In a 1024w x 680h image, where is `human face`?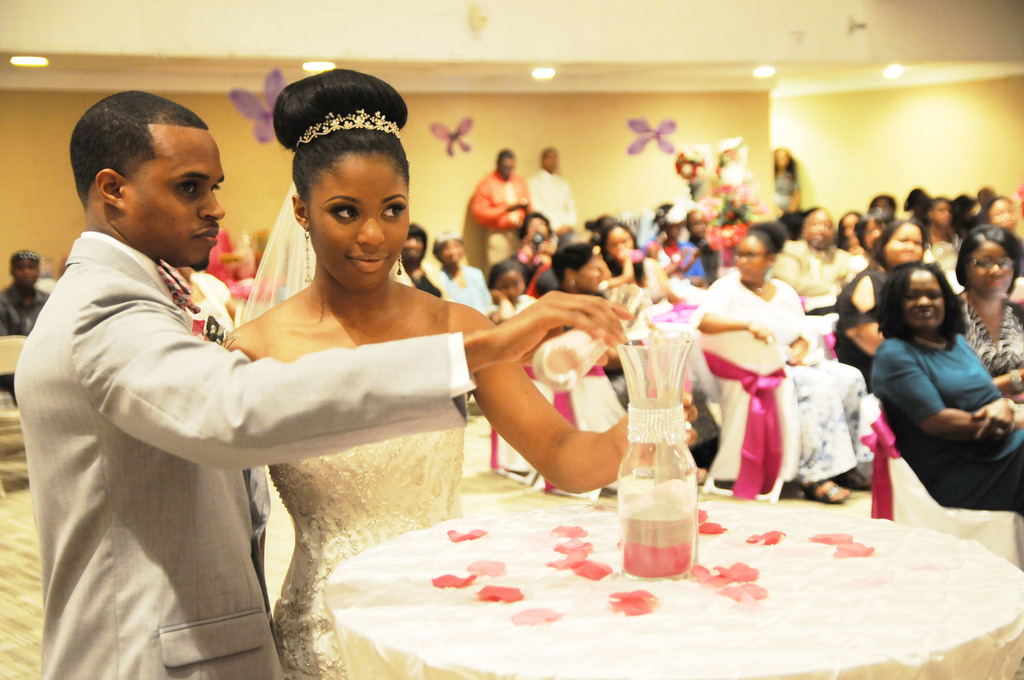
{"left": 668, "top": 222, "right": 680, "bottom": 240}.
